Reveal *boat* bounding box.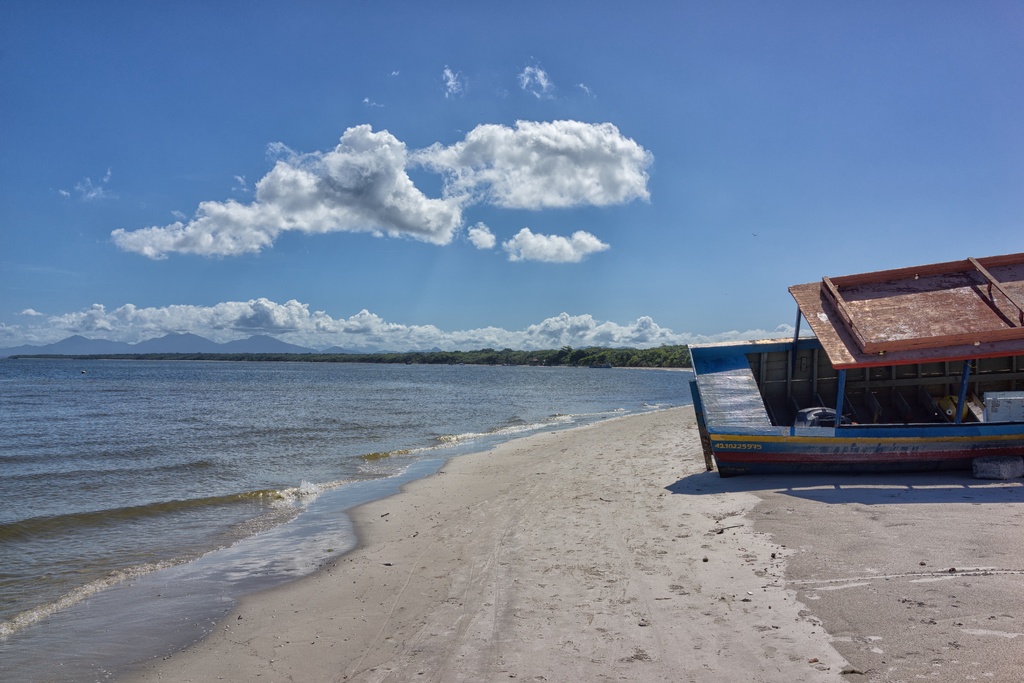
Revealed: [682,256,1023,475].
